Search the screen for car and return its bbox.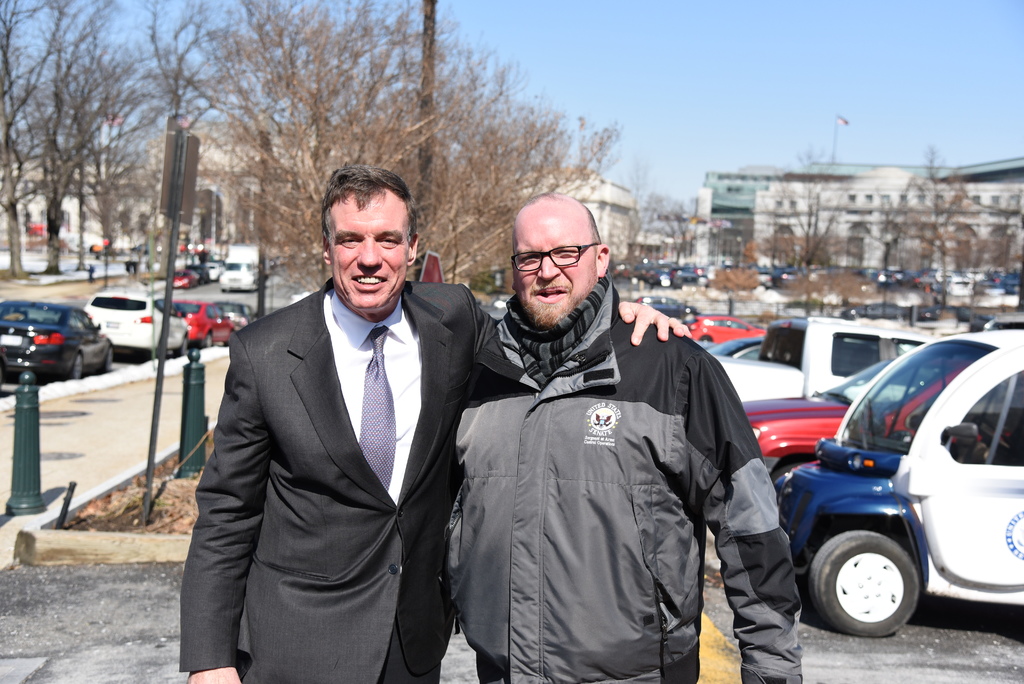
Found: locate(204, 298, 277, 347).
